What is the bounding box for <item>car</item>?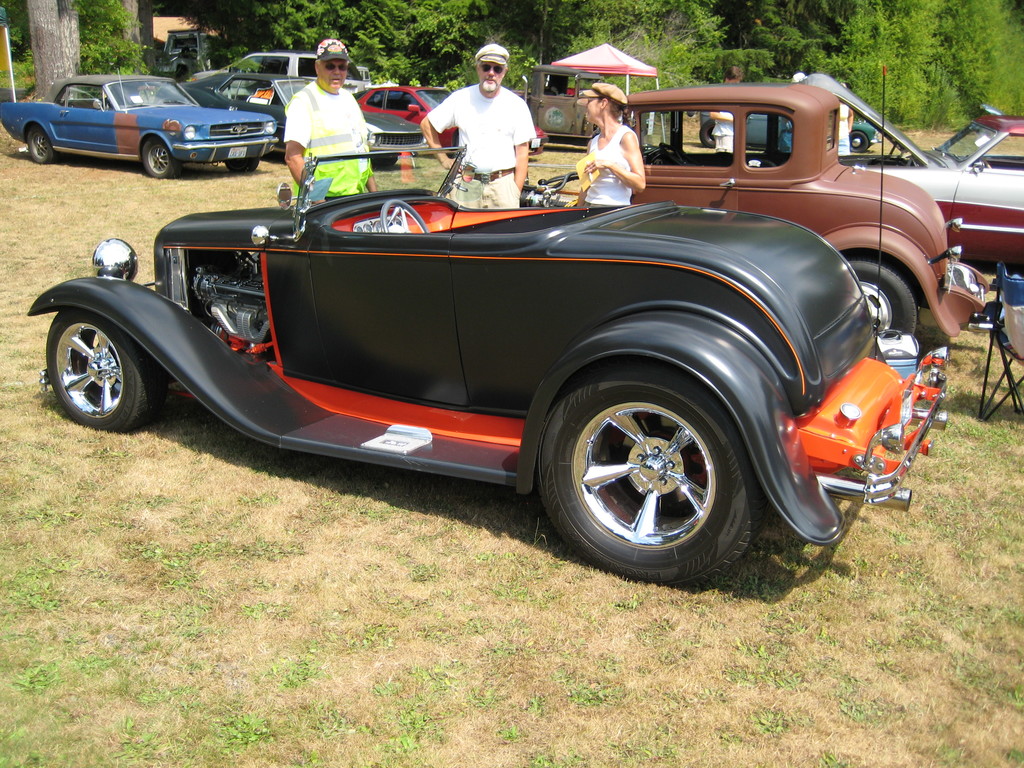
0:68:267:170.
